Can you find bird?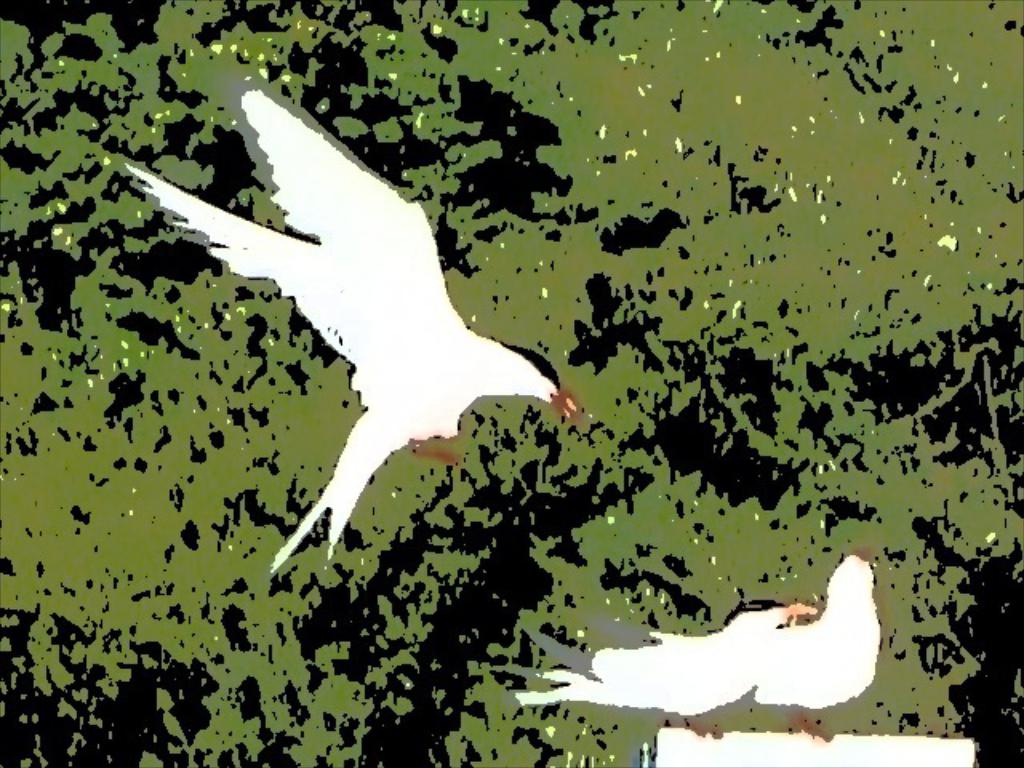
Yes, bounding box: bbox(650, 546, 885, 744).
